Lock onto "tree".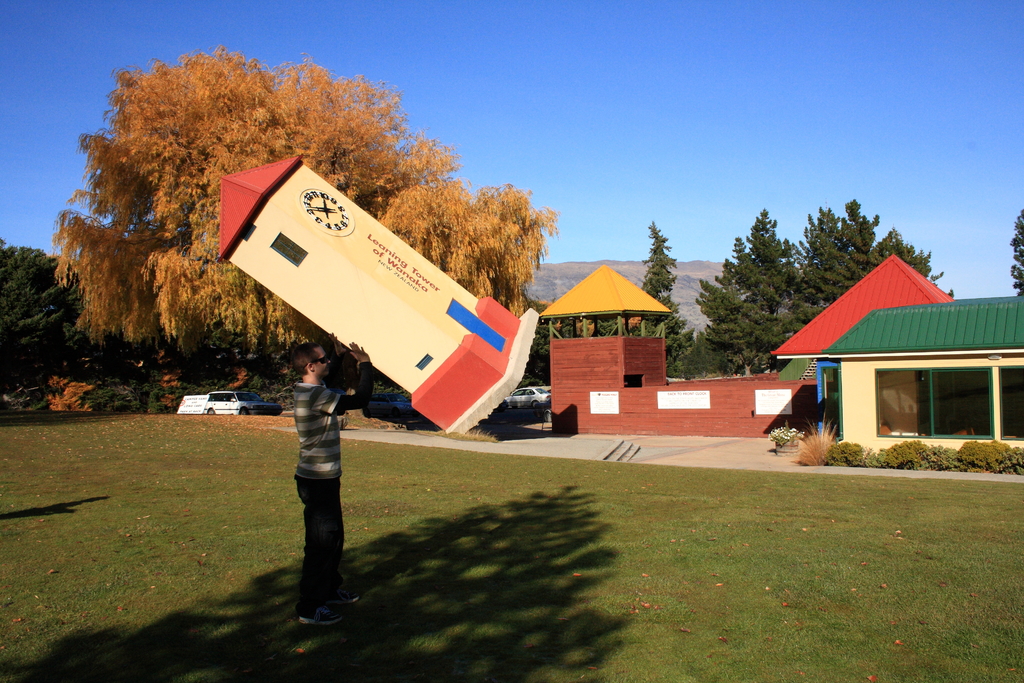
Locked: [0, 247, 94, 387].
